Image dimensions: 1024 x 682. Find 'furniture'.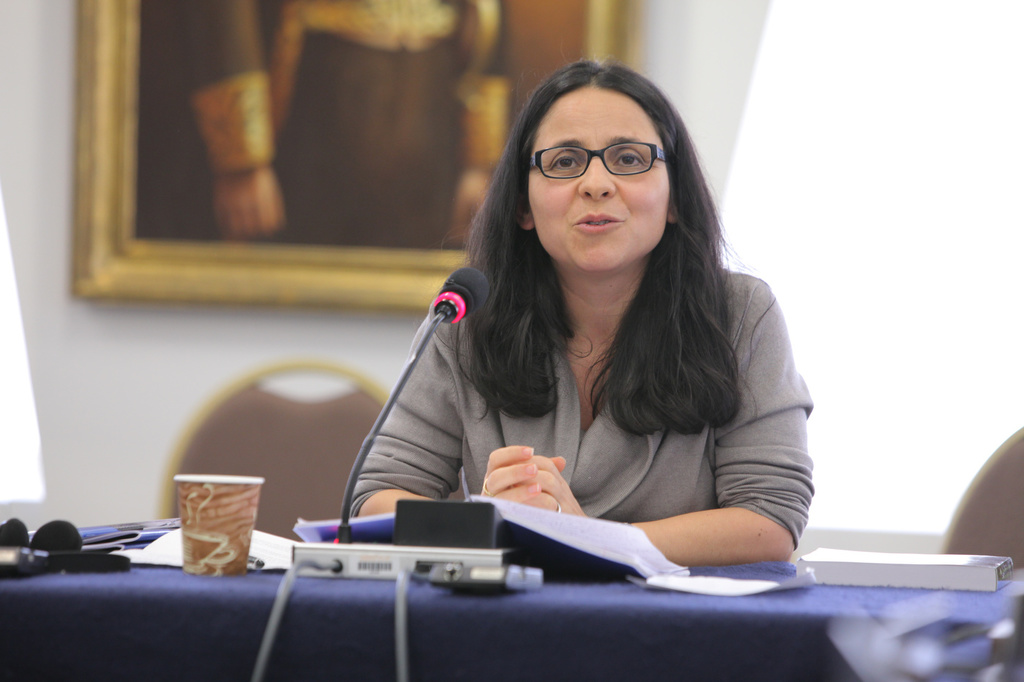
938, 427, 1023, 570.
